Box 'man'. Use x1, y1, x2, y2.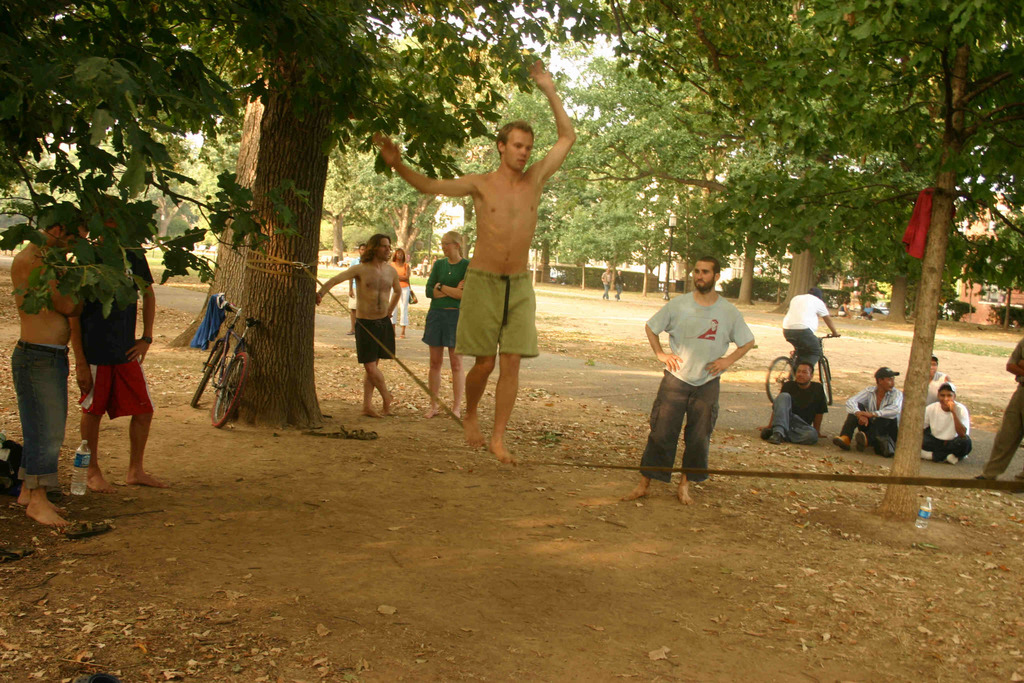
828, 365, 904, 457.
